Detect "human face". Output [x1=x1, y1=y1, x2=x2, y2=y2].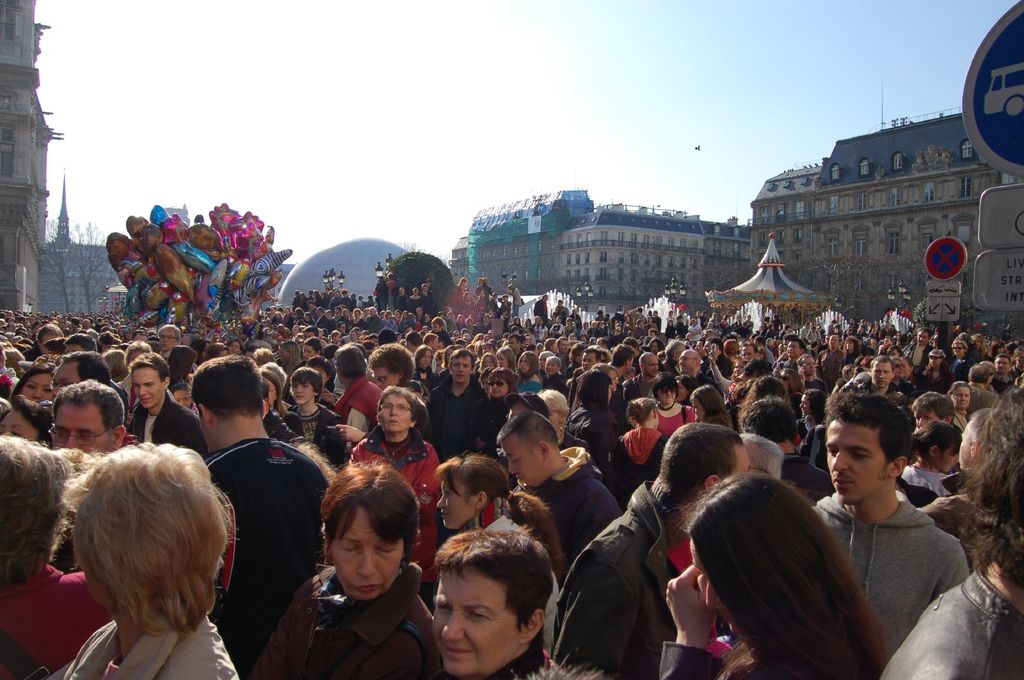
[x1=659, y1=386, x2=676, y2=406].
